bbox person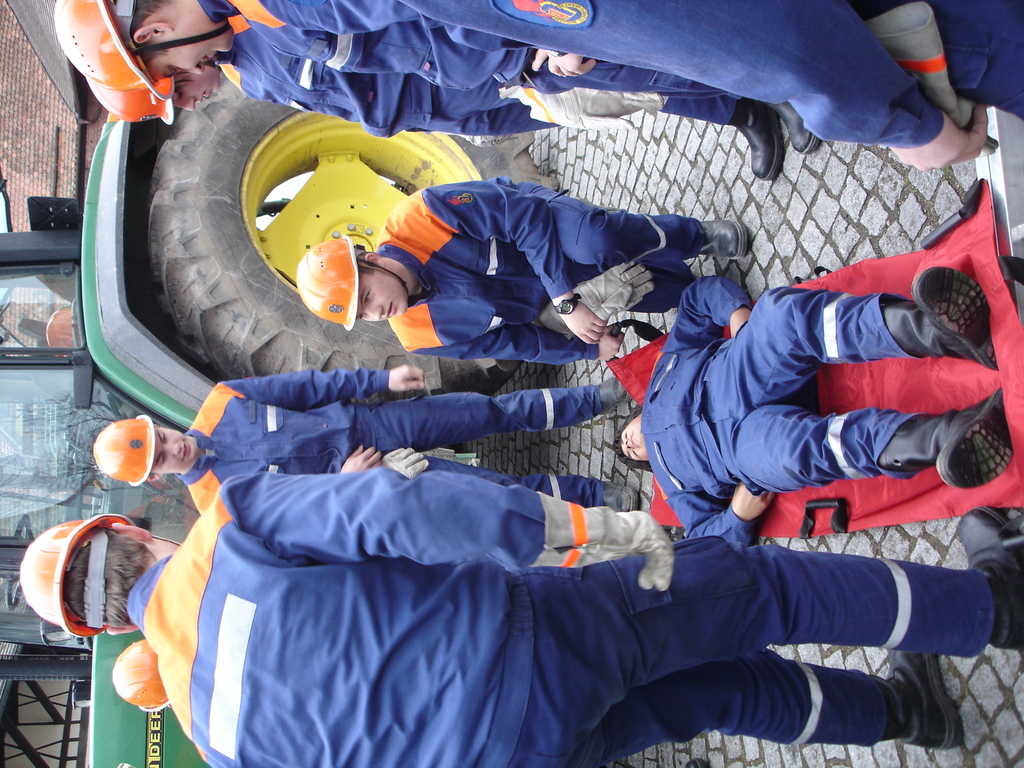
locate(611, 276, 1016, 554)
